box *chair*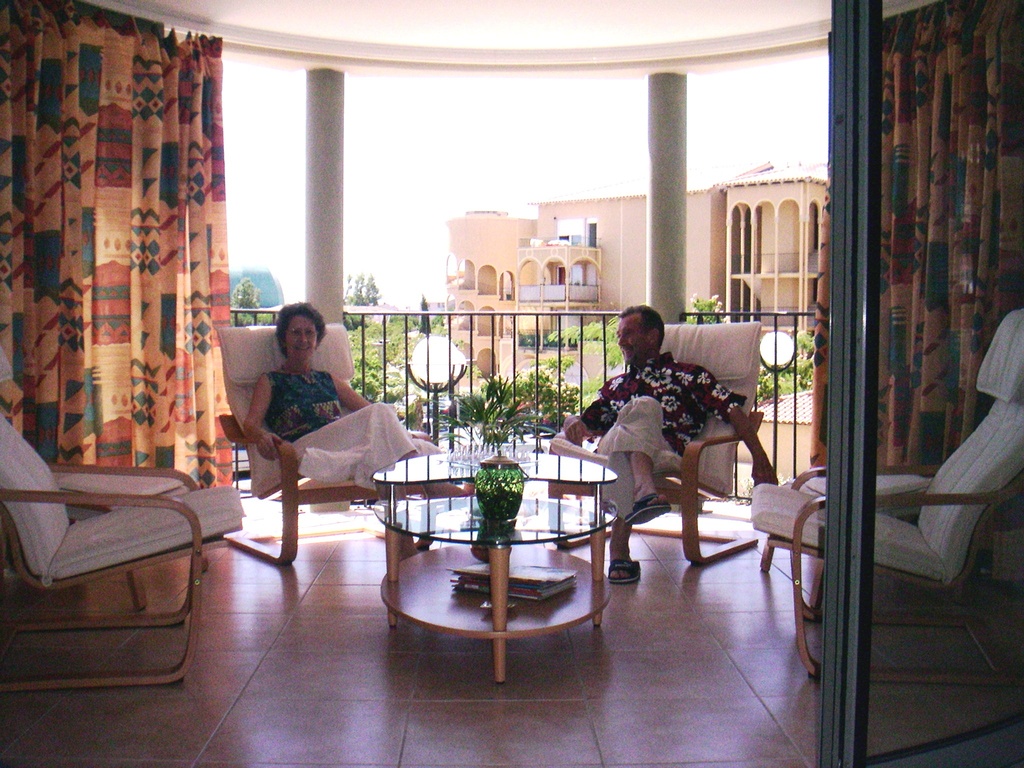
select_region(0, 408, 247, 694)
